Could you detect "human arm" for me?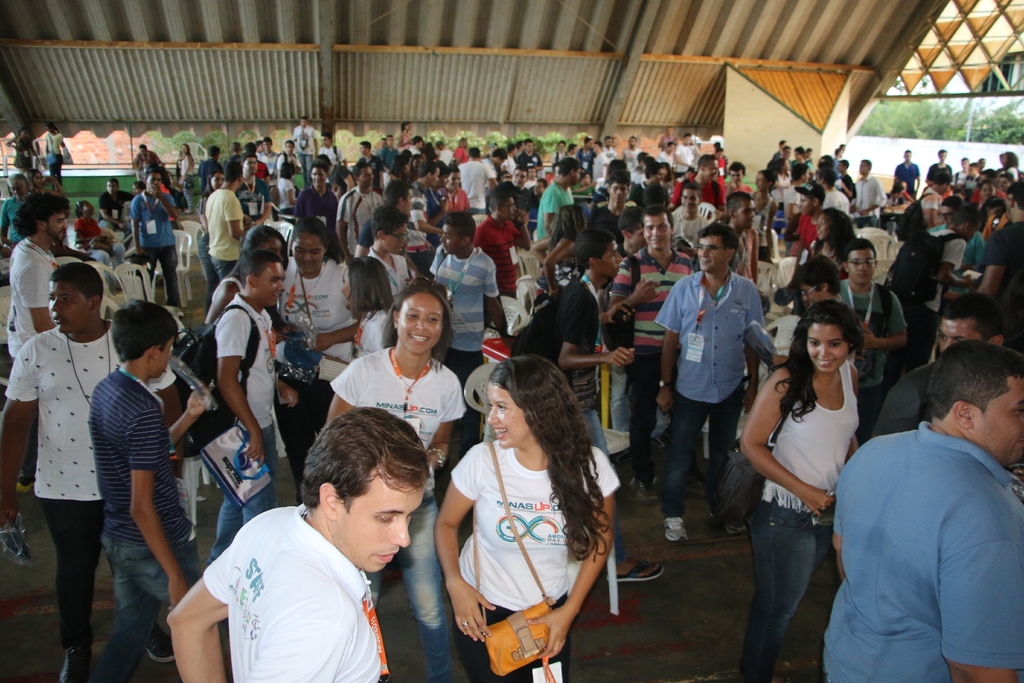
Detection result: 99,202,127,231.
